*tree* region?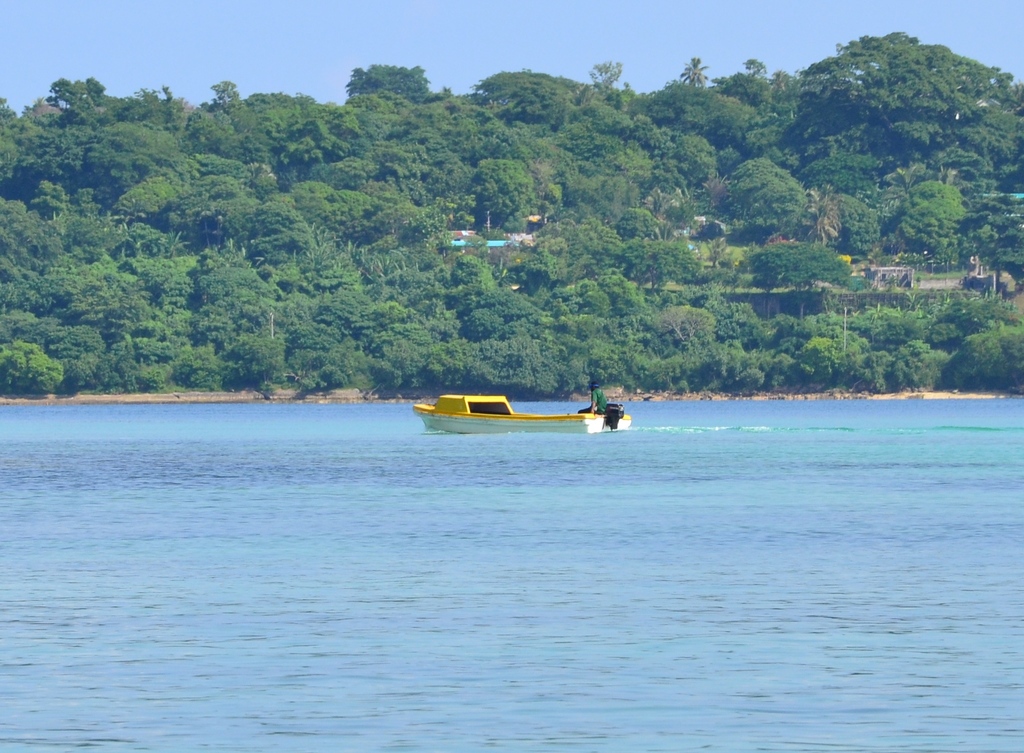
bbox=[653, 67, 762, 166]
